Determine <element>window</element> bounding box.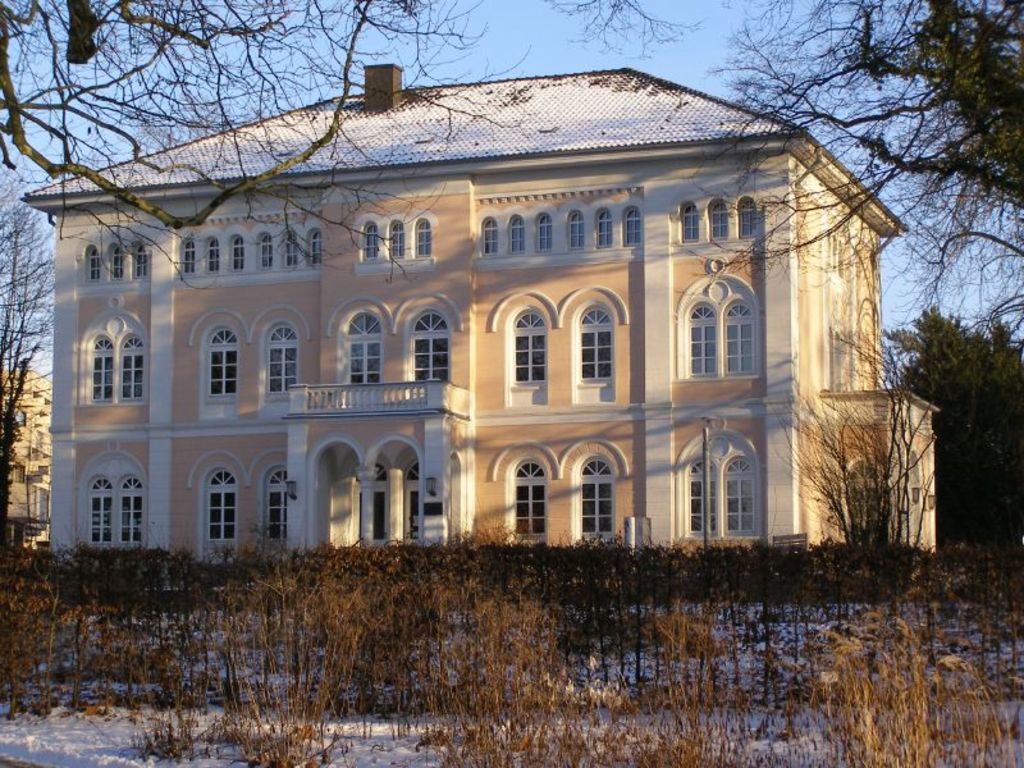
Determined: box(285, 225, 298, 268).
